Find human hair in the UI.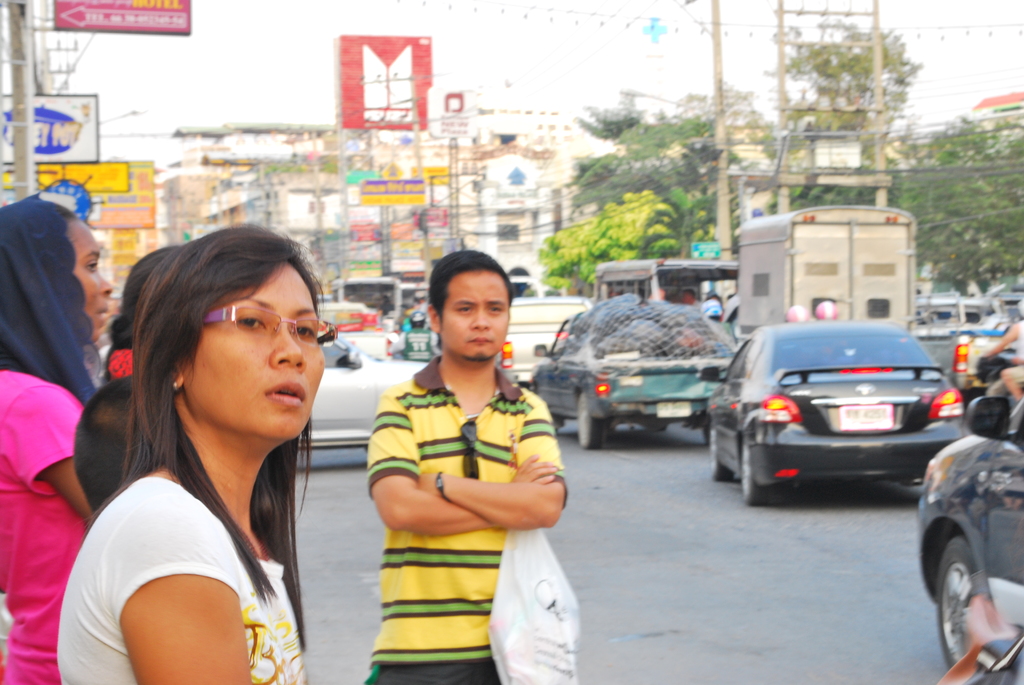
UI element at Rect(100, 235, 337, 557).
